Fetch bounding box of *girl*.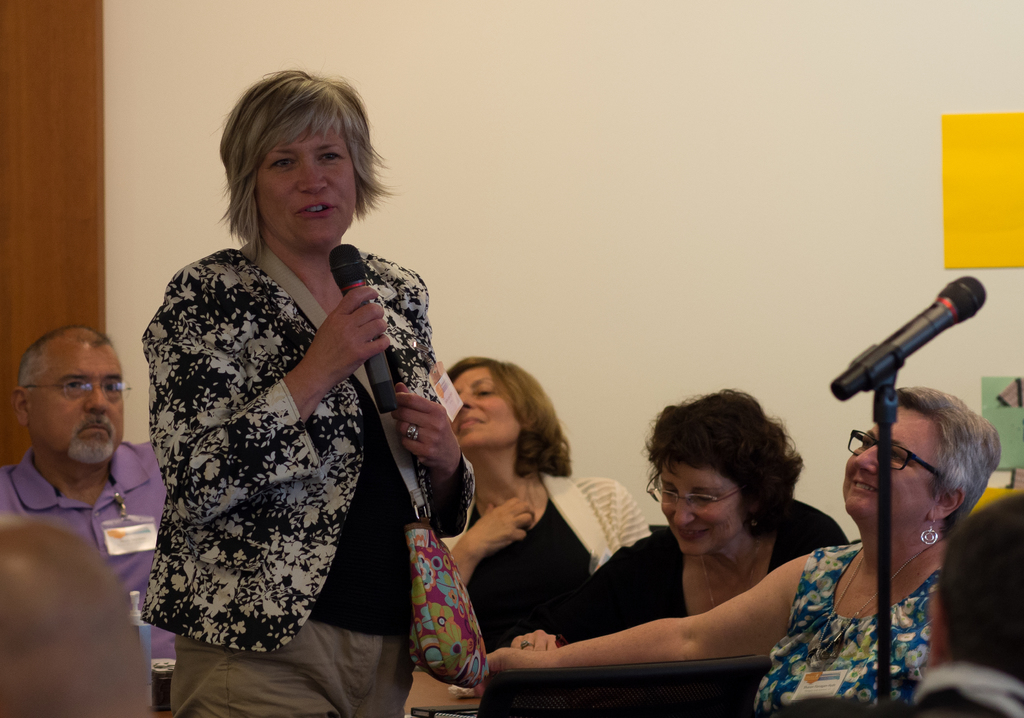
Bbox: [132, 72, 480, 717].
